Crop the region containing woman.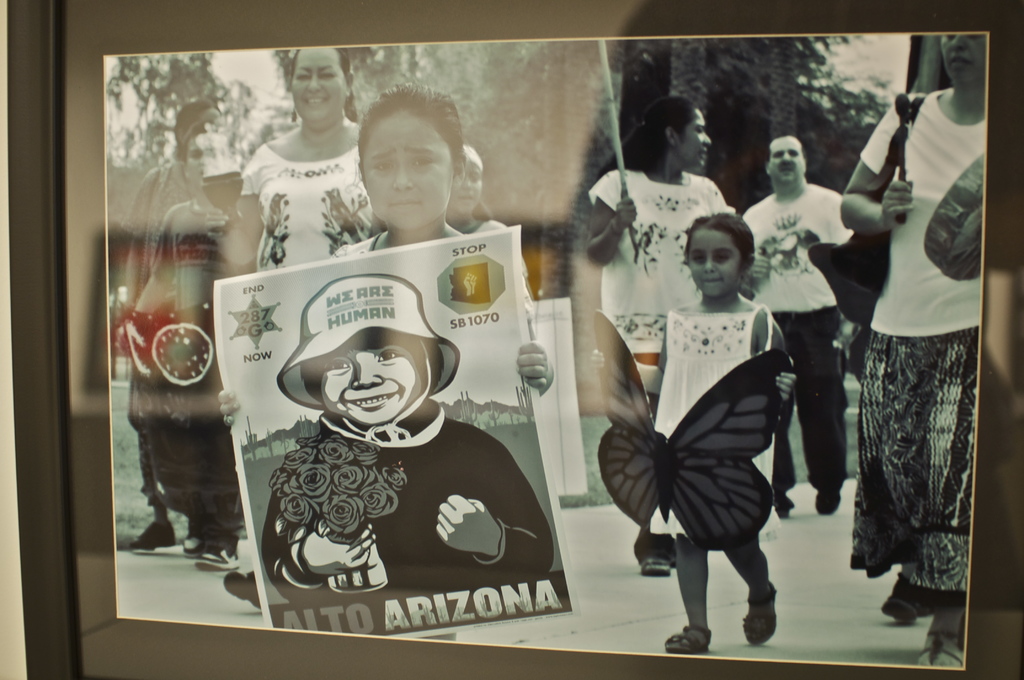
Crop region: rect(582, 95, 739, 574).
